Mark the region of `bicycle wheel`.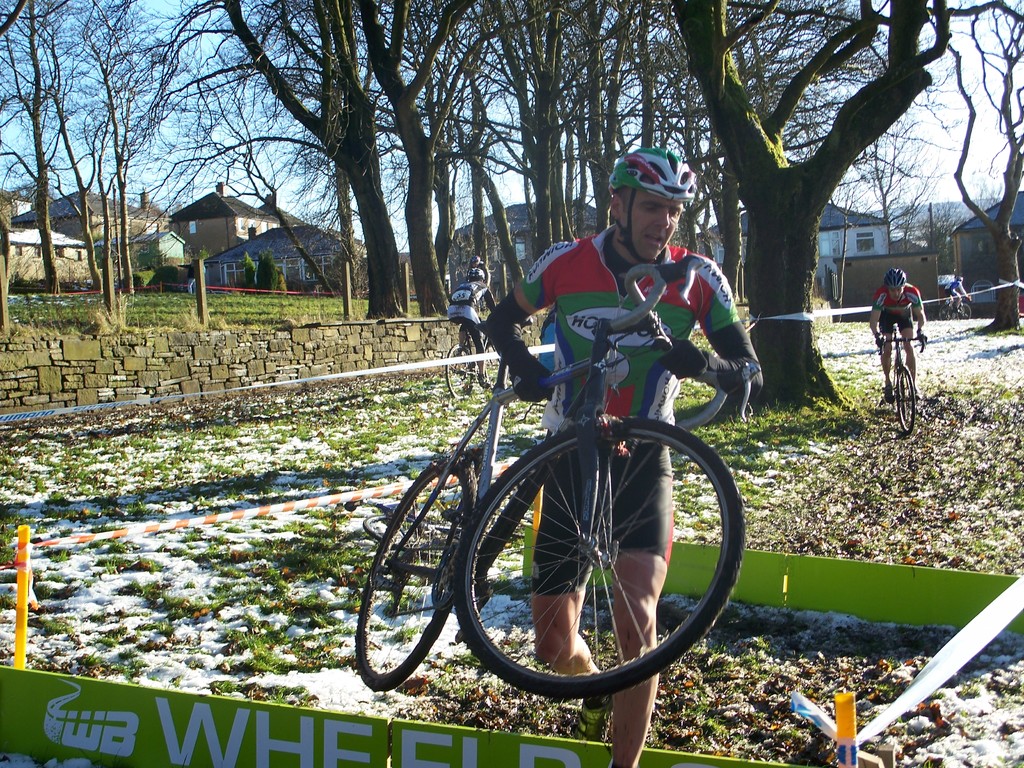
Region: (x1=897, y1=371, x2=915, y2=440).
